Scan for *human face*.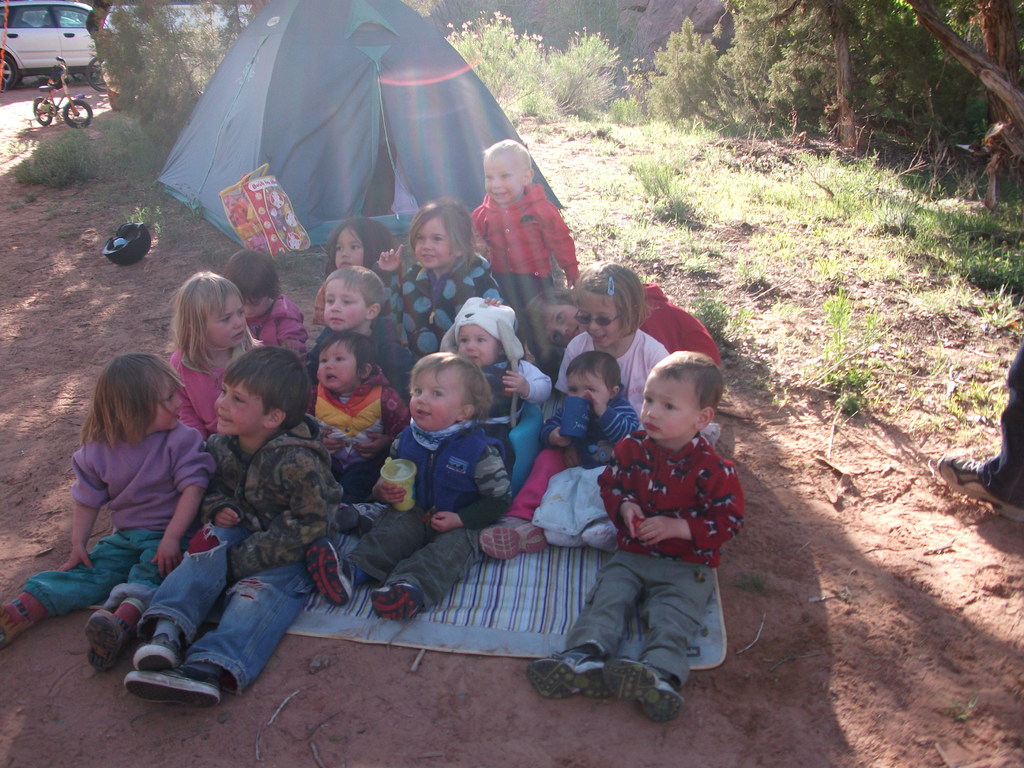
Scan result: left=644, top=372, right=691, bottom=433.
